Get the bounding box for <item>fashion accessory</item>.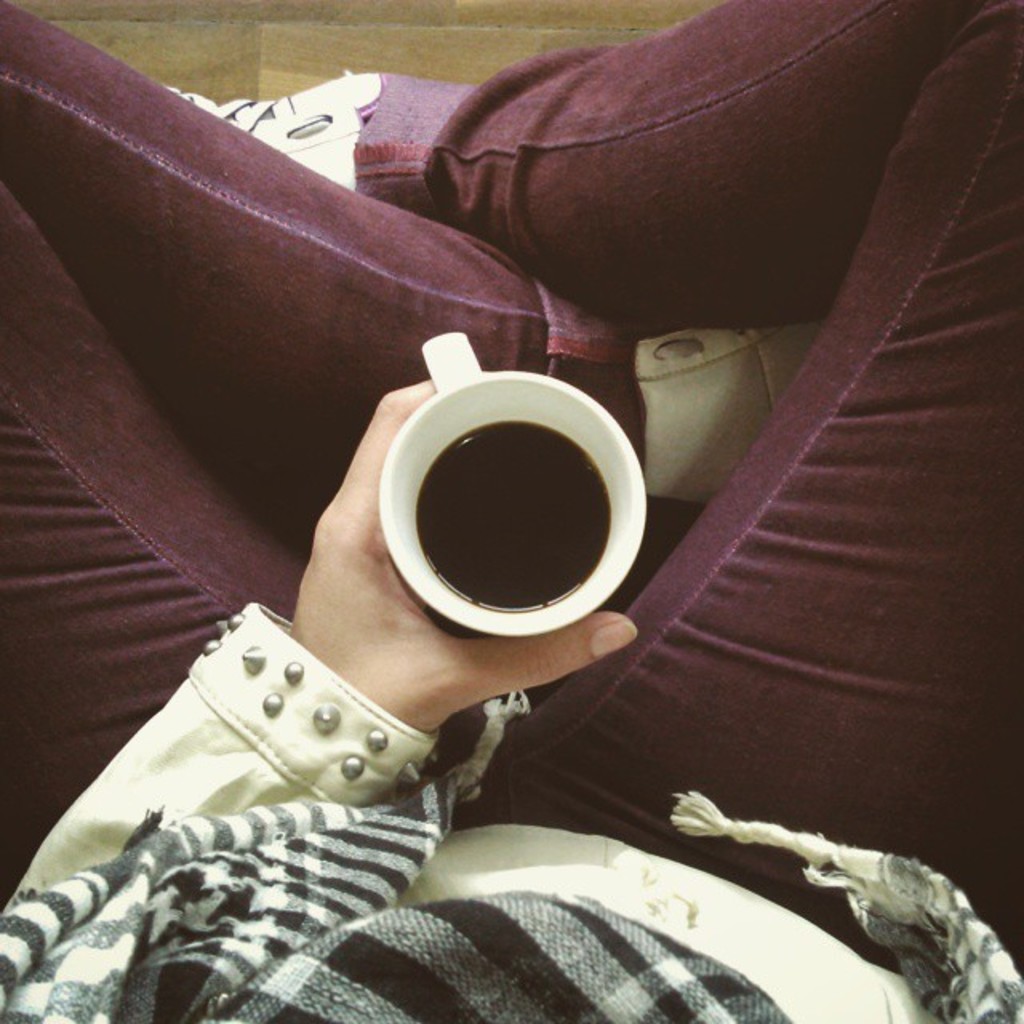
635 312 830 509.
